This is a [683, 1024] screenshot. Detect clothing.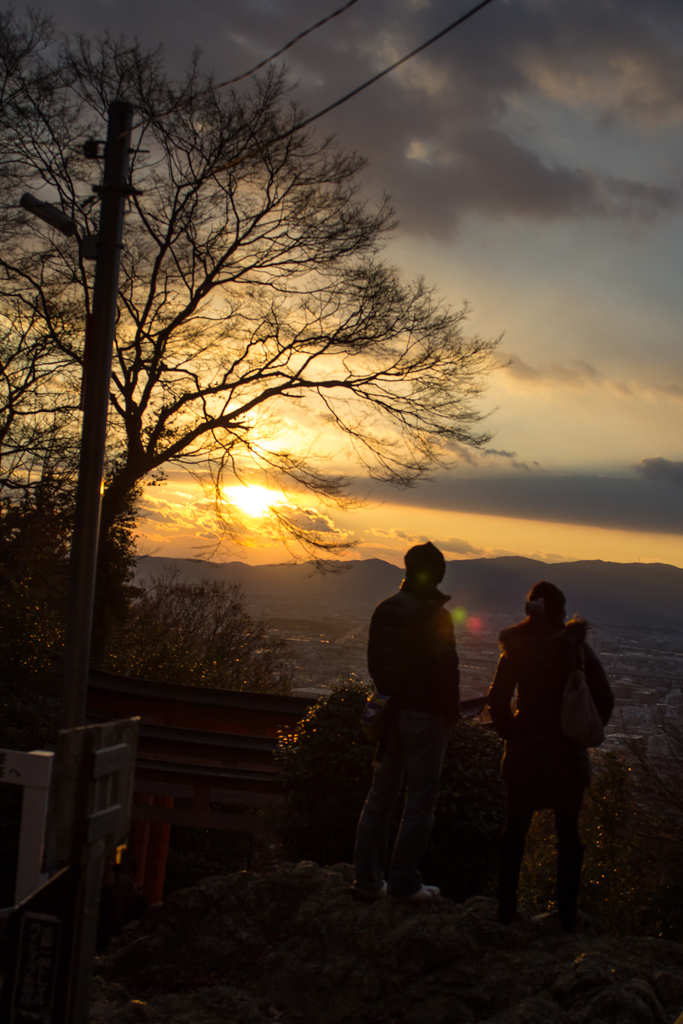
l=485, t=596, r=620, b=886.
